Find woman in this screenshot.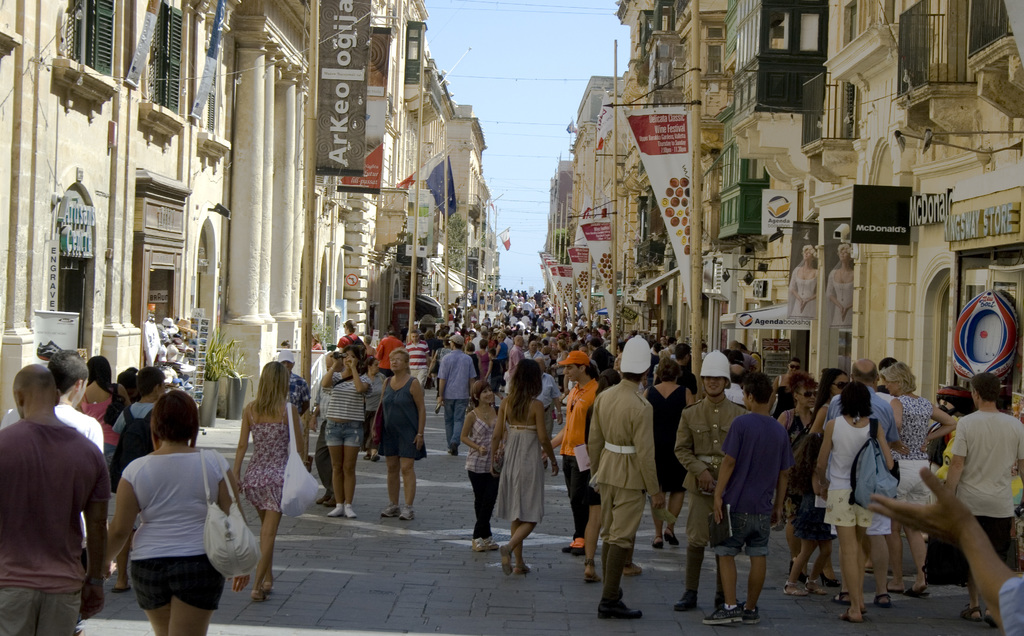
The bounding box for woman is 97/386/232/635.
